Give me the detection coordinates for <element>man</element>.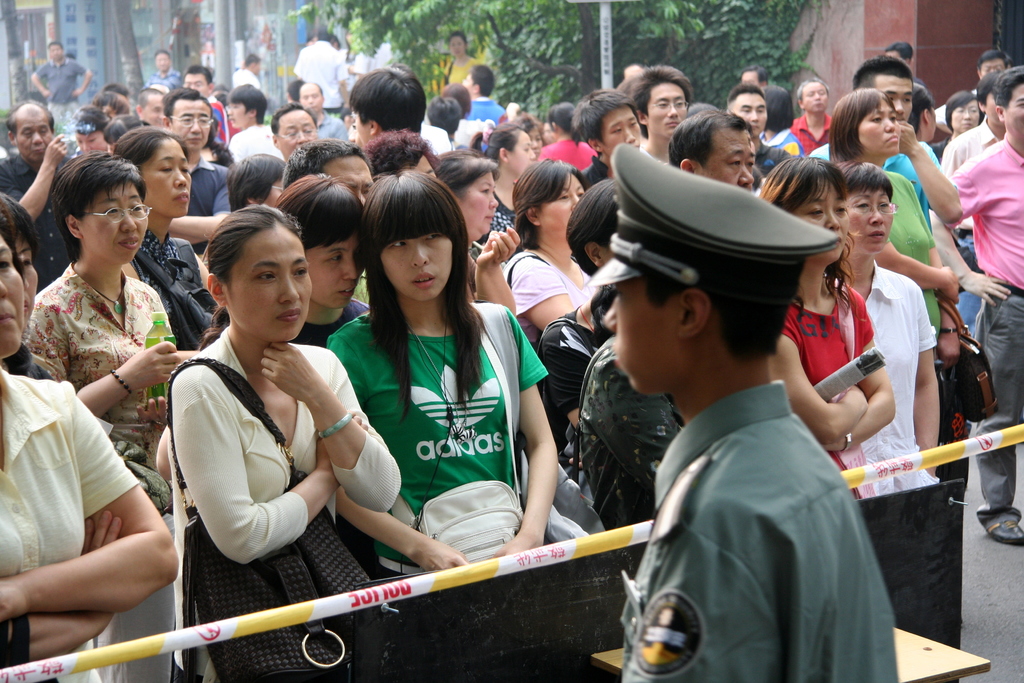
detection(179, 62, 239, 140).
